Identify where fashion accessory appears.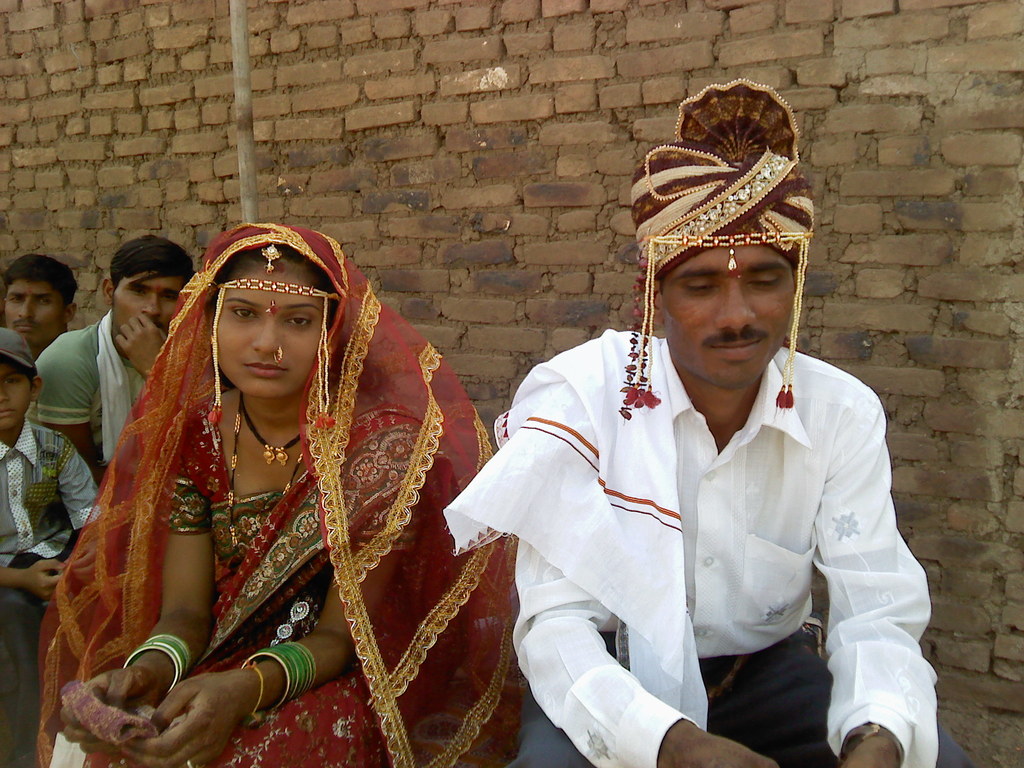
Appears at bbox(228, 408, 310, 548).
